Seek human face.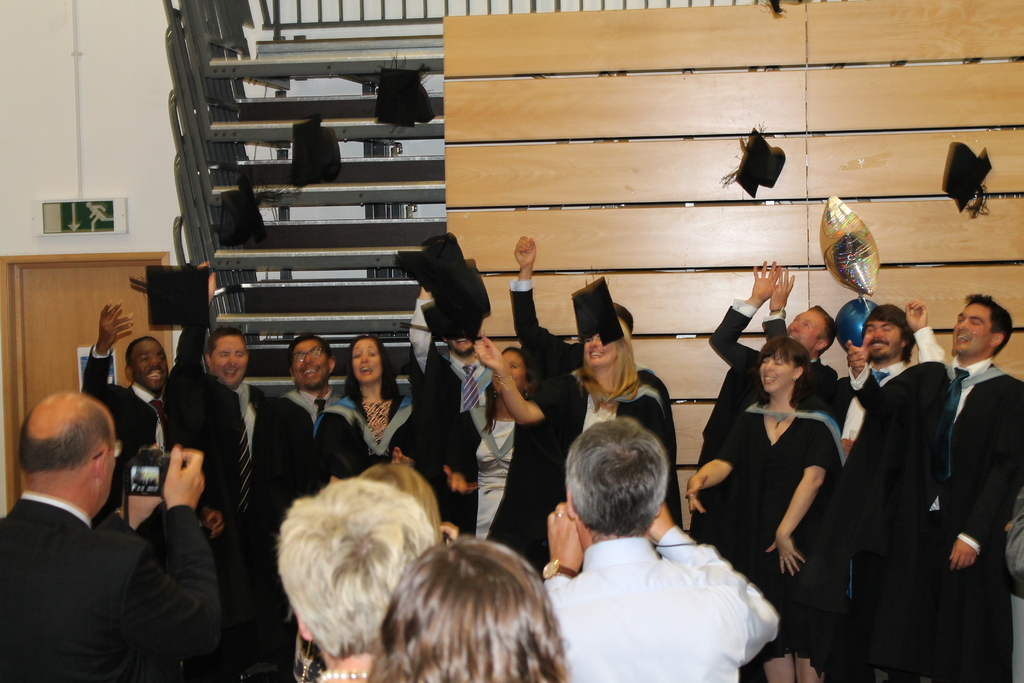
left=493, top=352, right=526, bottom=396.
